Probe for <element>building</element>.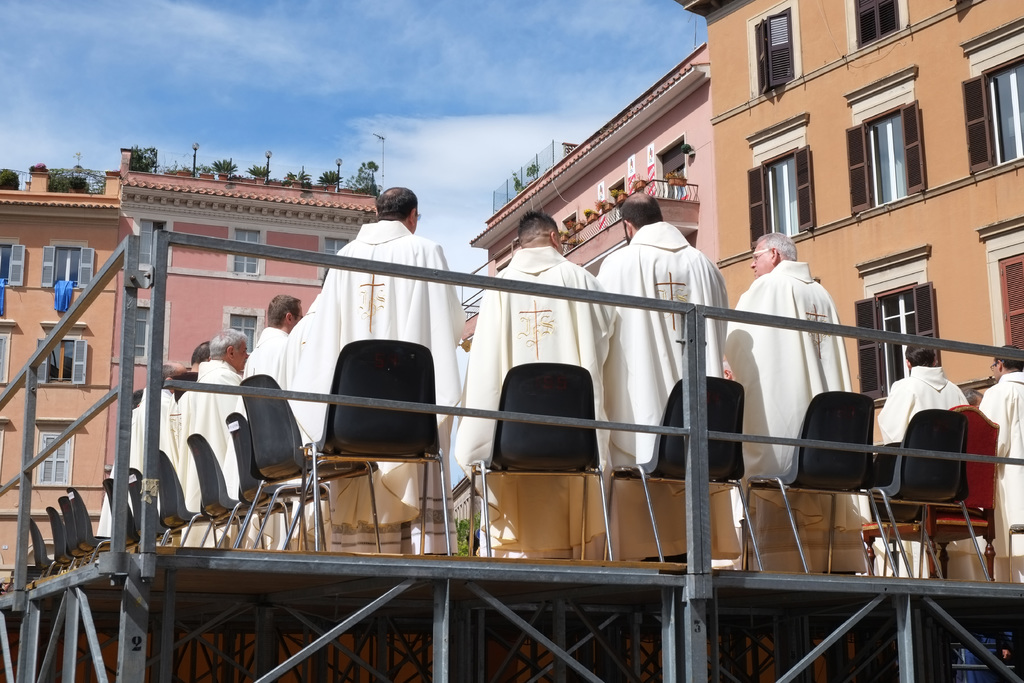
Probe result: [675, 0, 1023, 459].
